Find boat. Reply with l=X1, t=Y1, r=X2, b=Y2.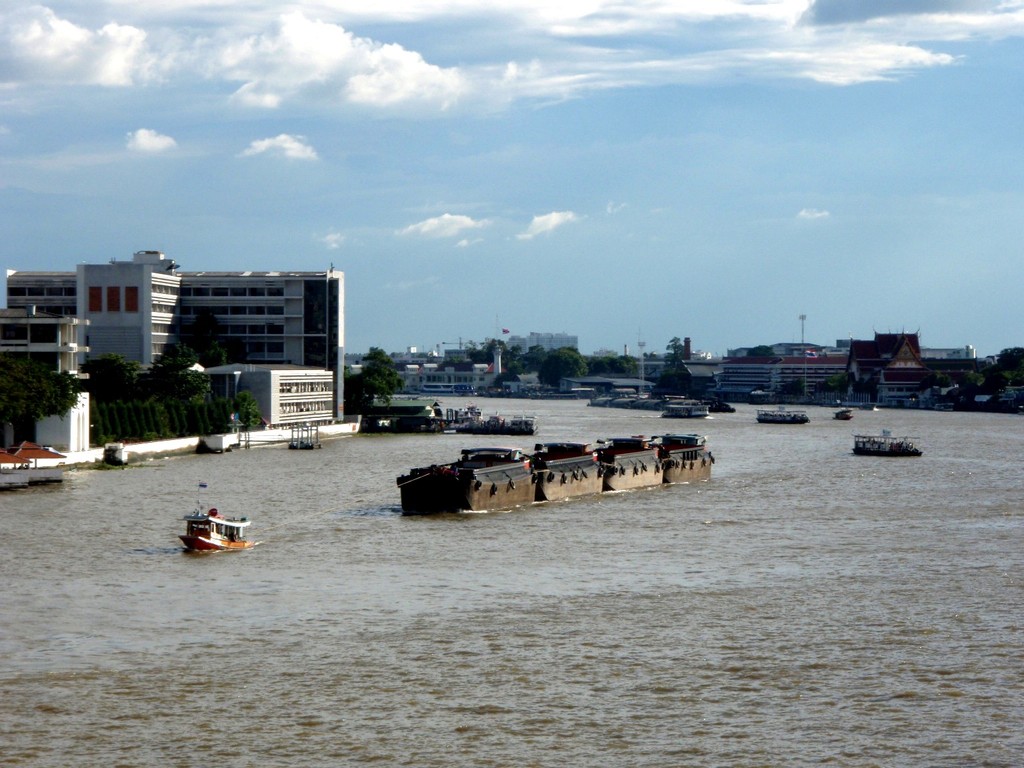
l=541, t=449, r=600, b=502.
